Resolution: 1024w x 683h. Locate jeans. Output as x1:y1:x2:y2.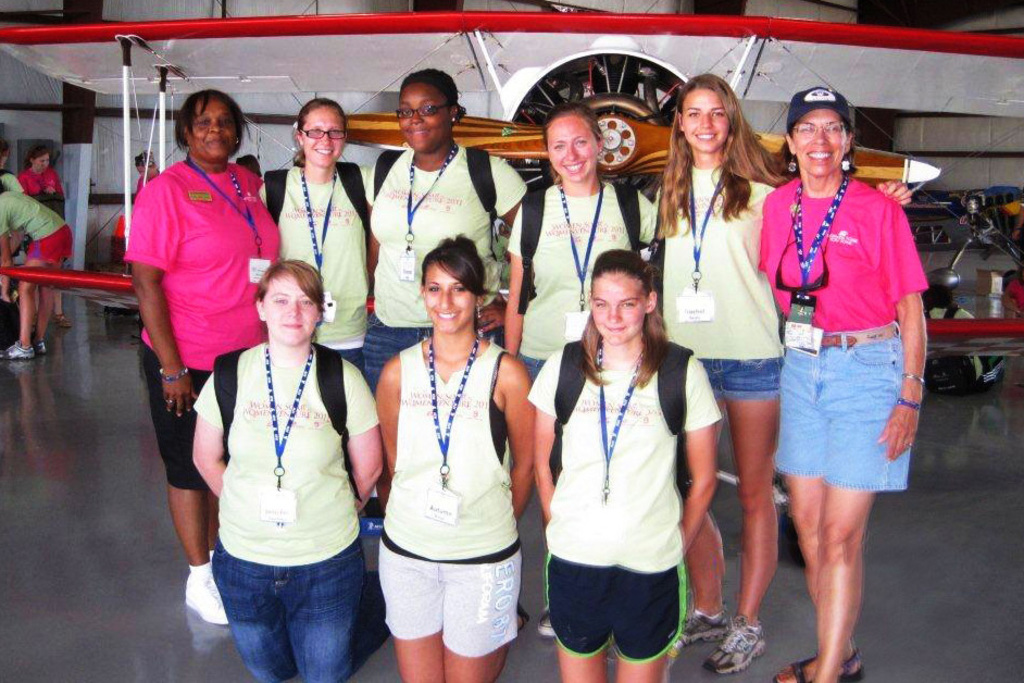
208:544:374:681.
